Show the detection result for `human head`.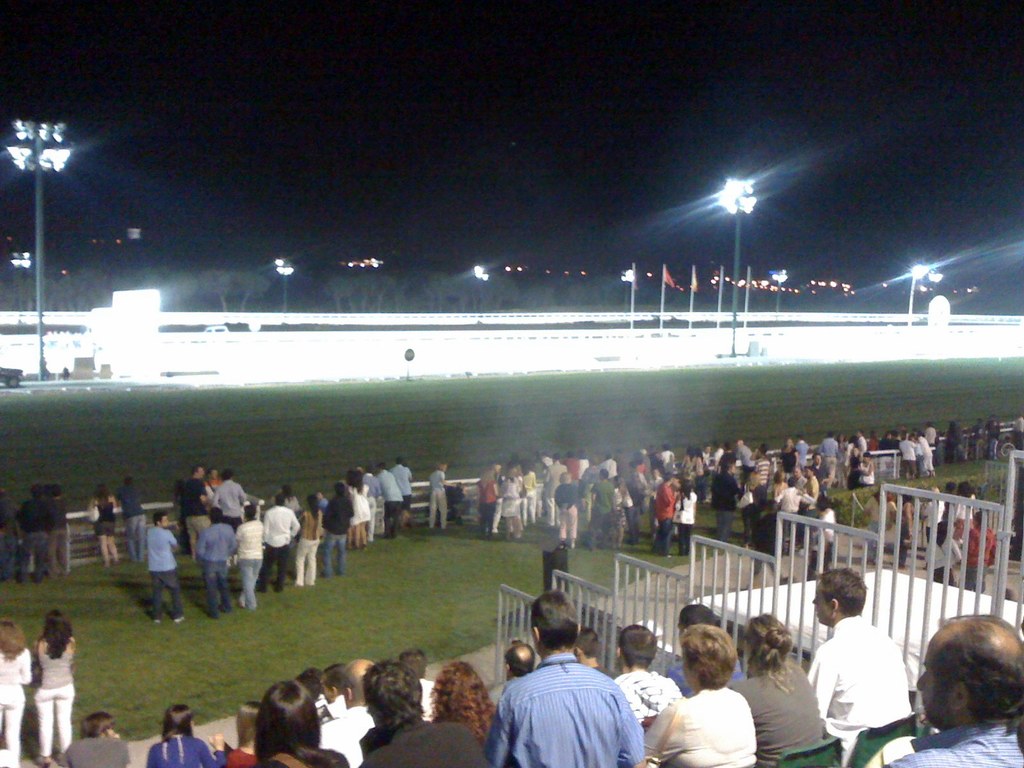
[left=532, top=593, right=579, bottom=656].
